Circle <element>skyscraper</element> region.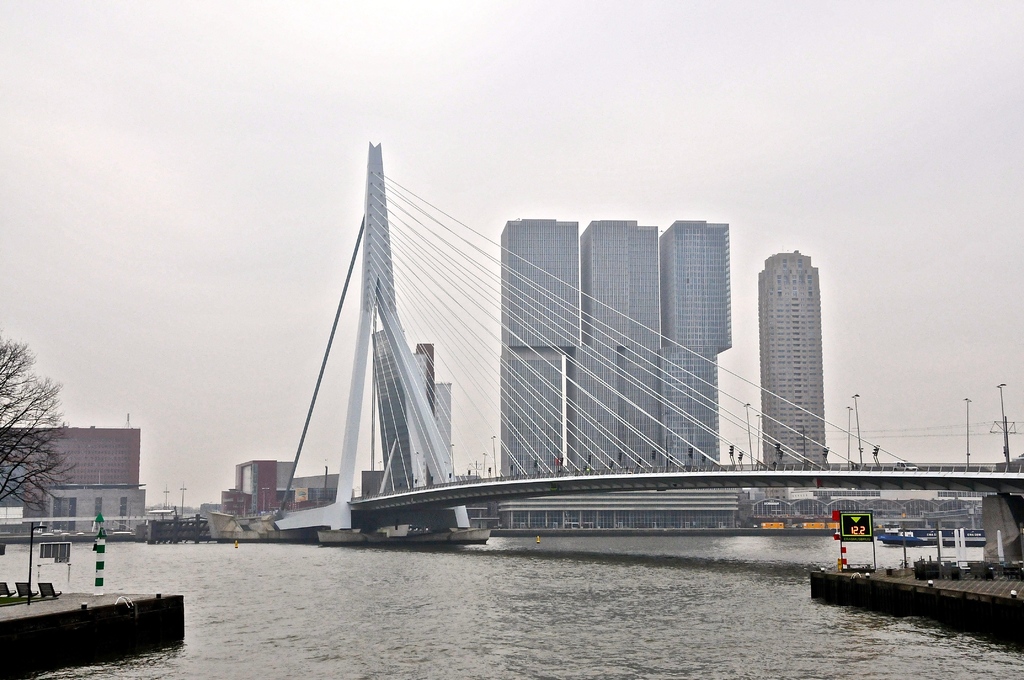
Region: bbox=[660, 218, 730, 470].
